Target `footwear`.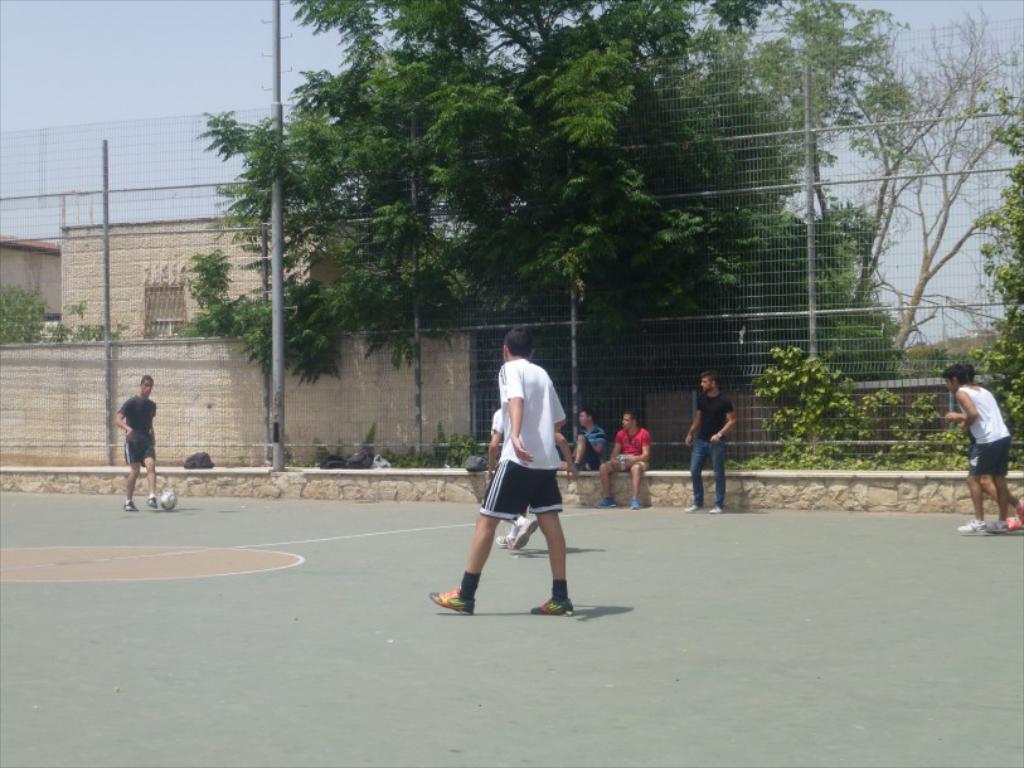
Target region: <bbox>1014, 499, 1023, 535</bbox>.
